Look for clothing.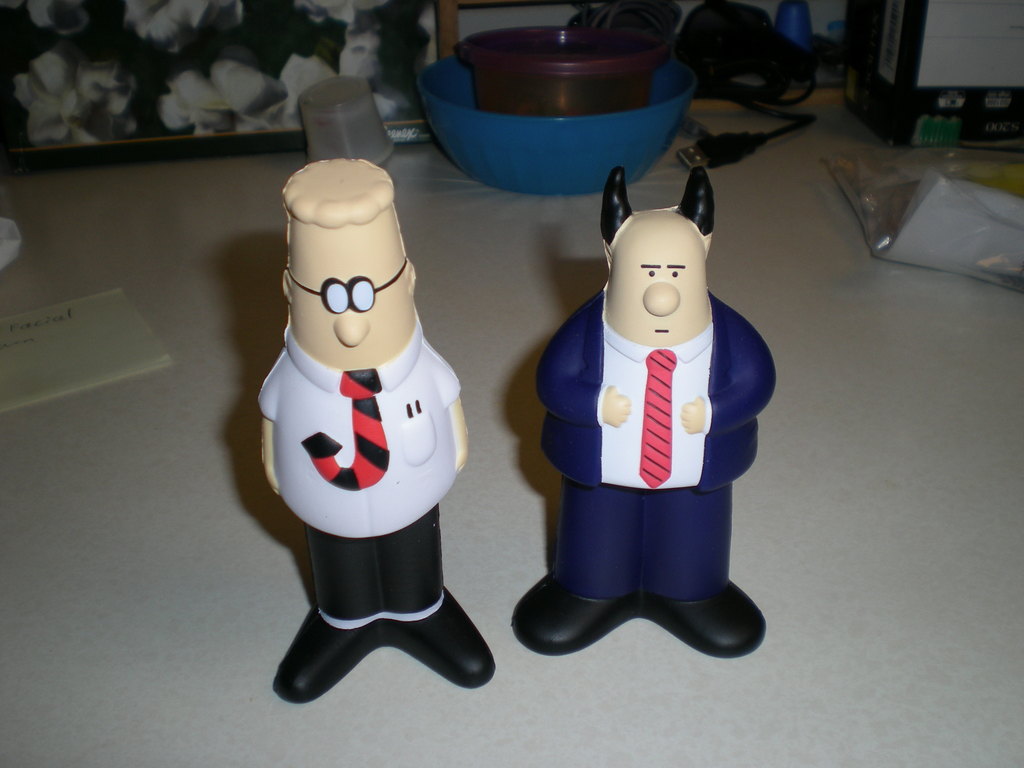
Found: [left=252, top=321, right=459, bottom=623].
